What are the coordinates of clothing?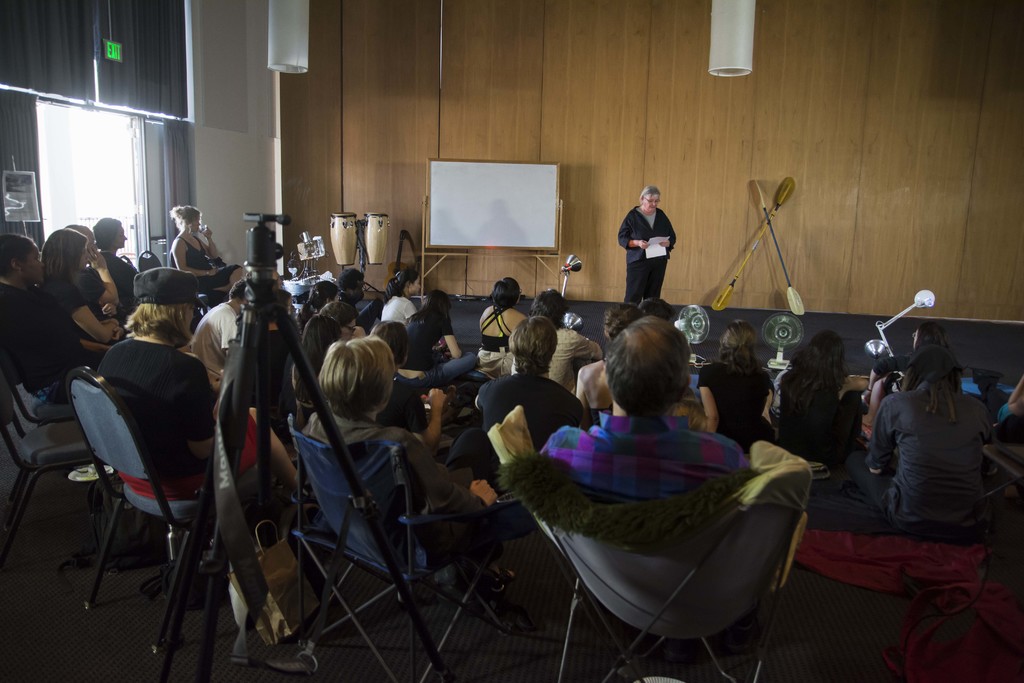
847, 449, 894, 506.
